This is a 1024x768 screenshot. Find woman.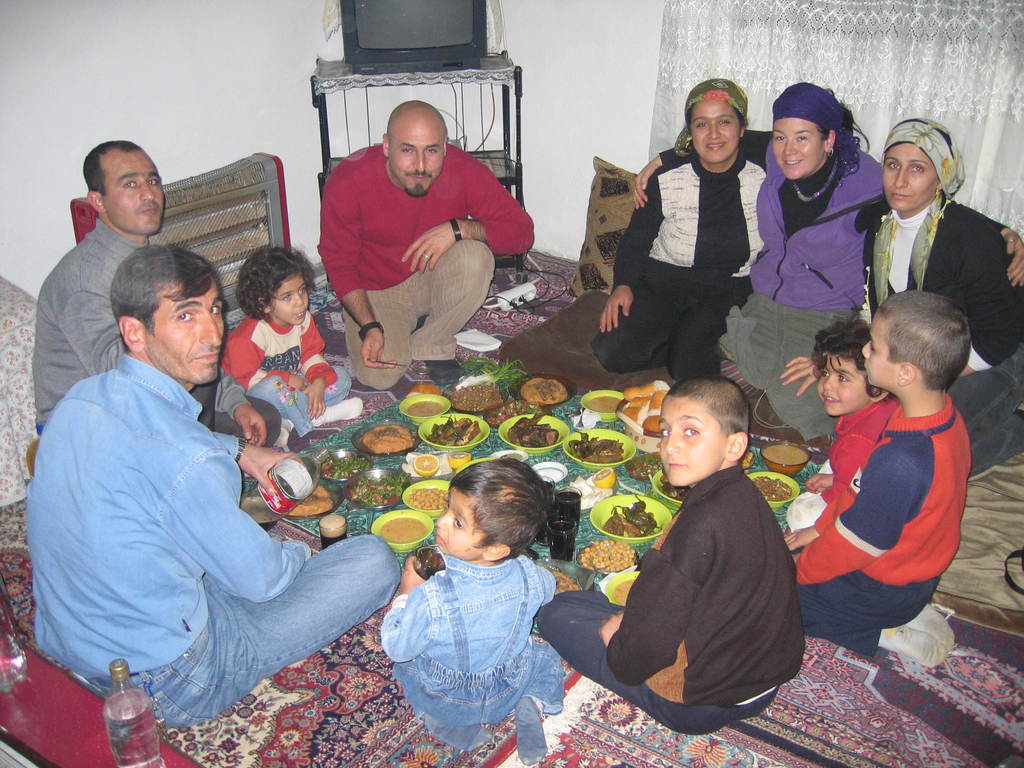
Bounding box: box(625, 79, 1023, 447).
